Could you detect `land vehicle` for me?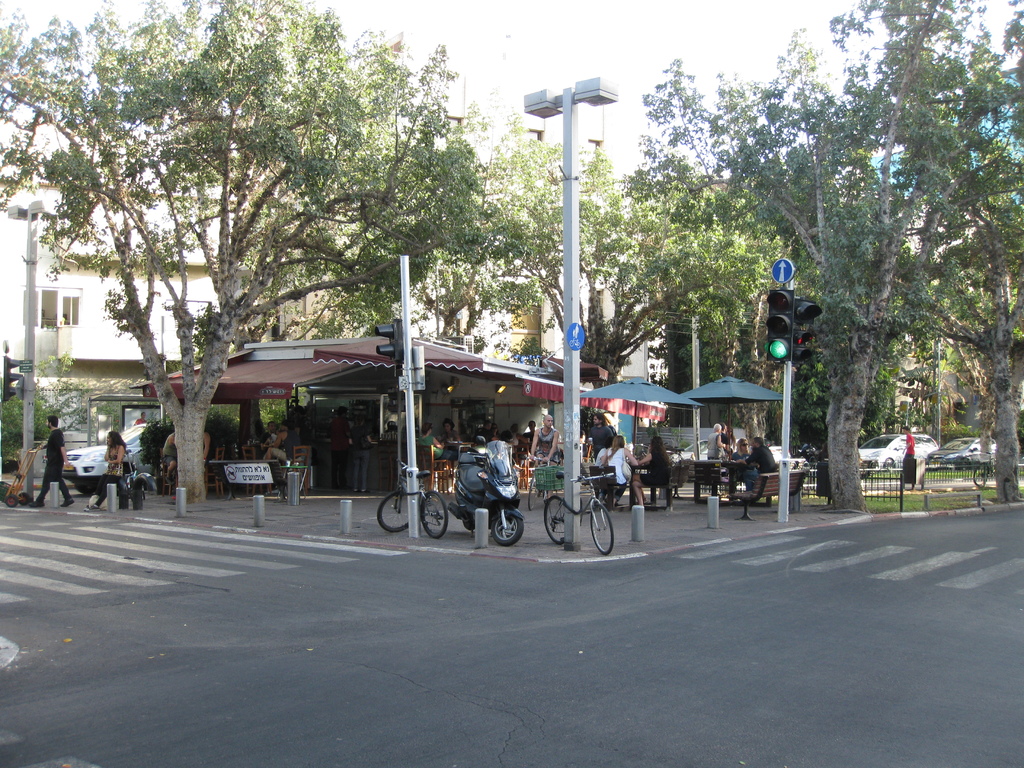
Detection result: BBox(860, 431, 940, 474).
